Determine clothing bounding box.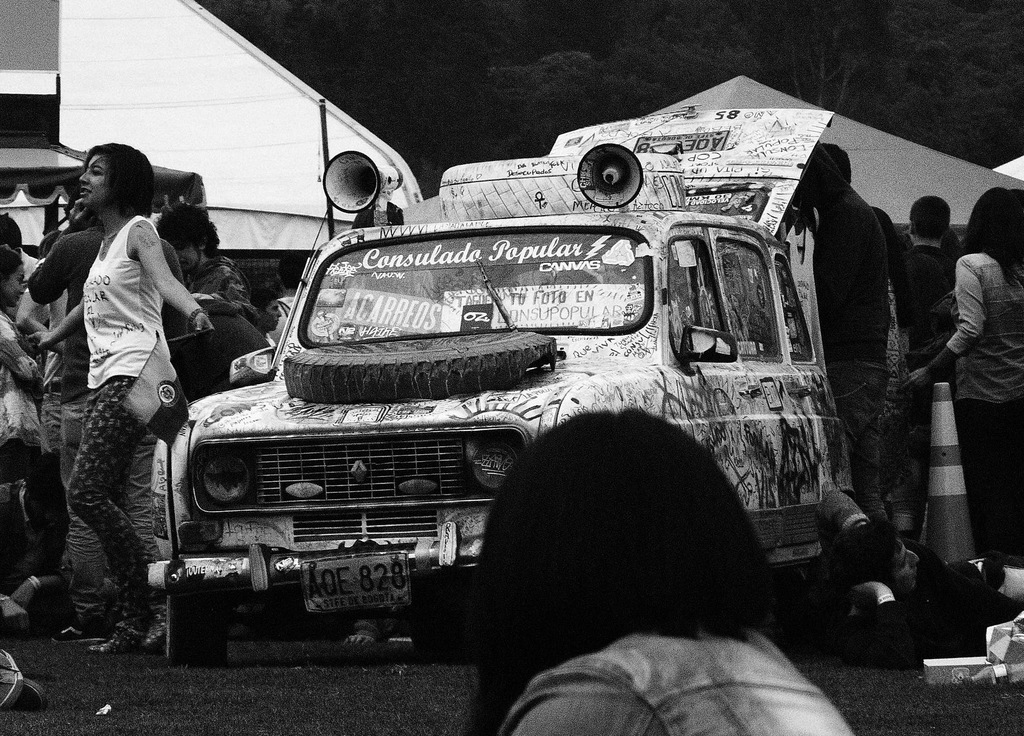
Determined: bbox(268, 290, 300, 350).
